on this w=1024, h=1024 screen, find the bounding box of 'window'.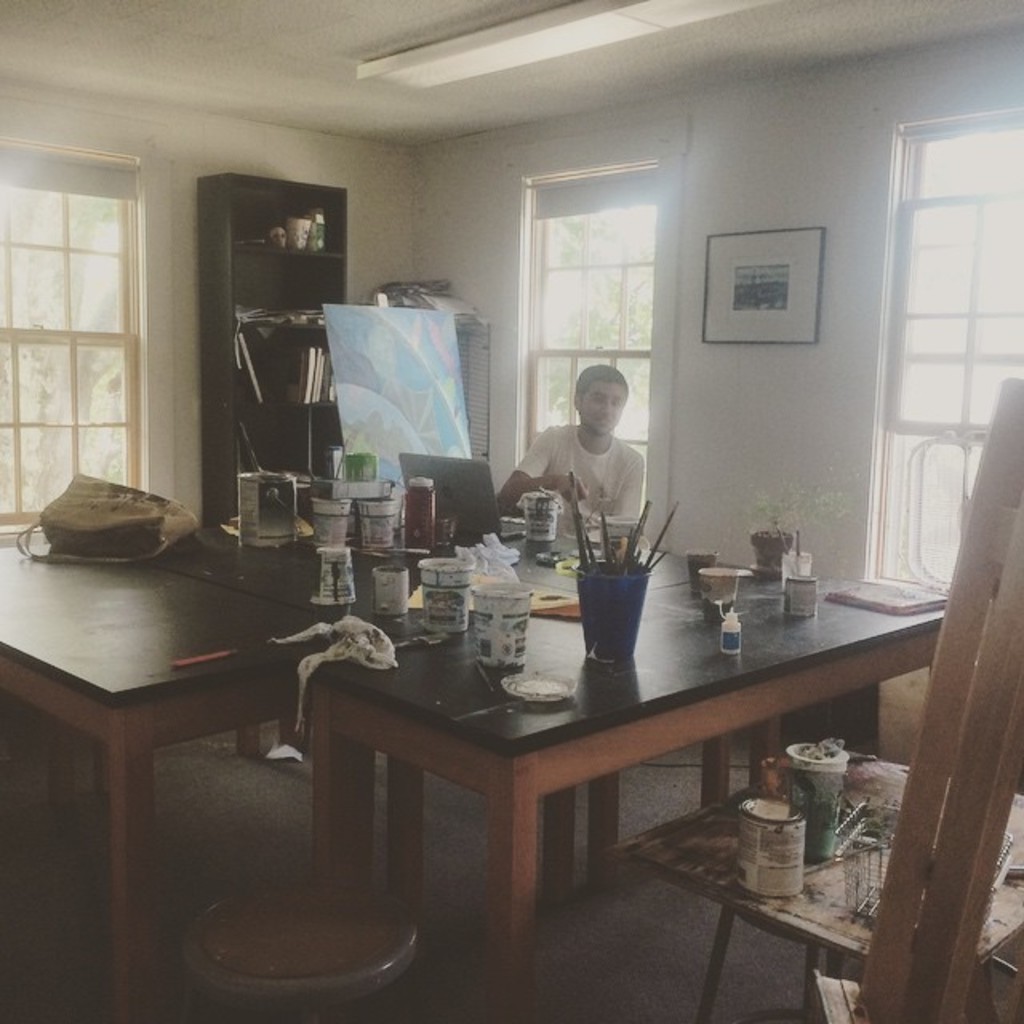
Bounding box: 486,126,688,530.
